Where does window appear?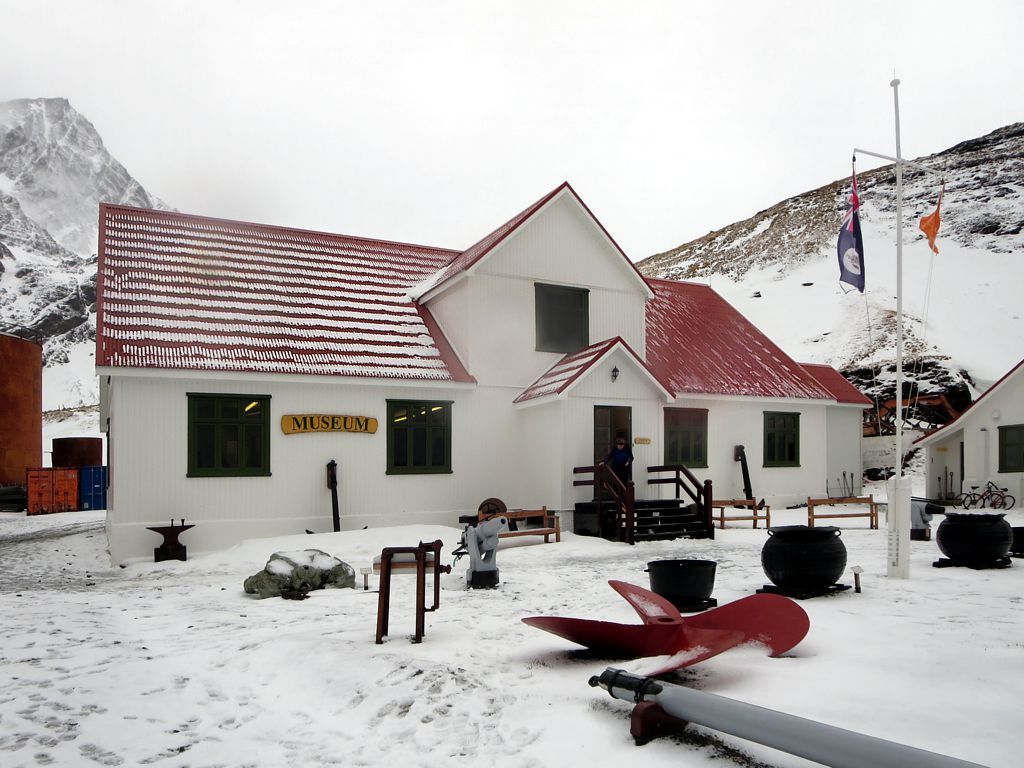
Appears at 173/382/262/492.
